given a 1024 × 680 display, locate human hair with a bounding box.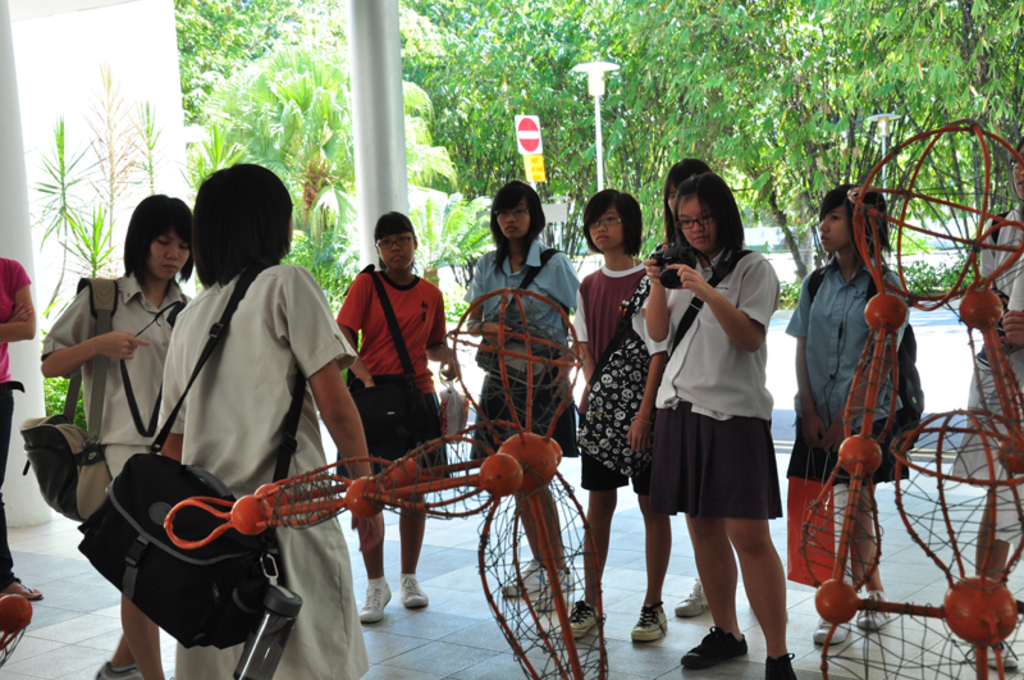
Located: locate(108, 198, 179, 298).
